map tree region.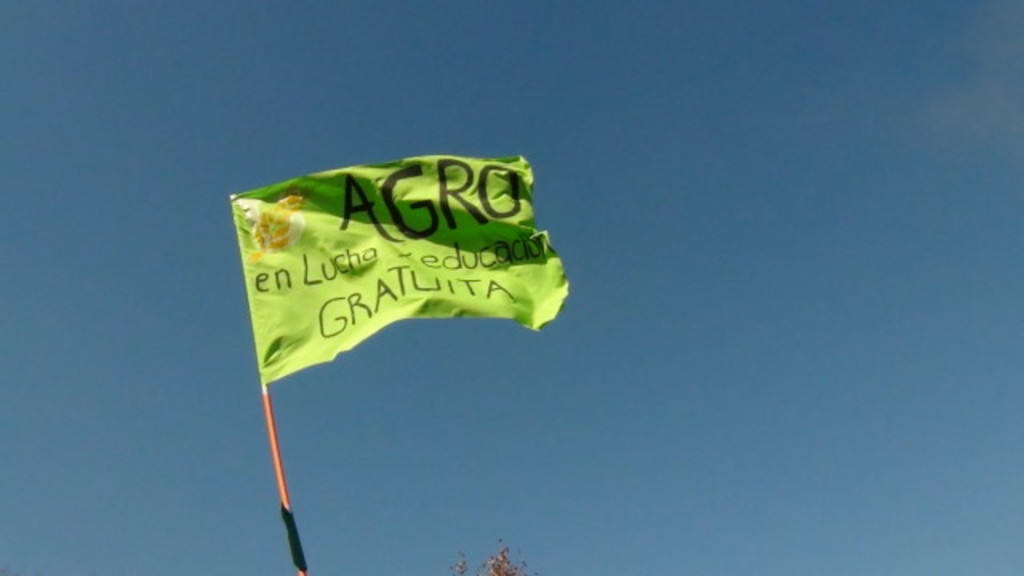
Mapped to crop(453, 536, 536, 574).
